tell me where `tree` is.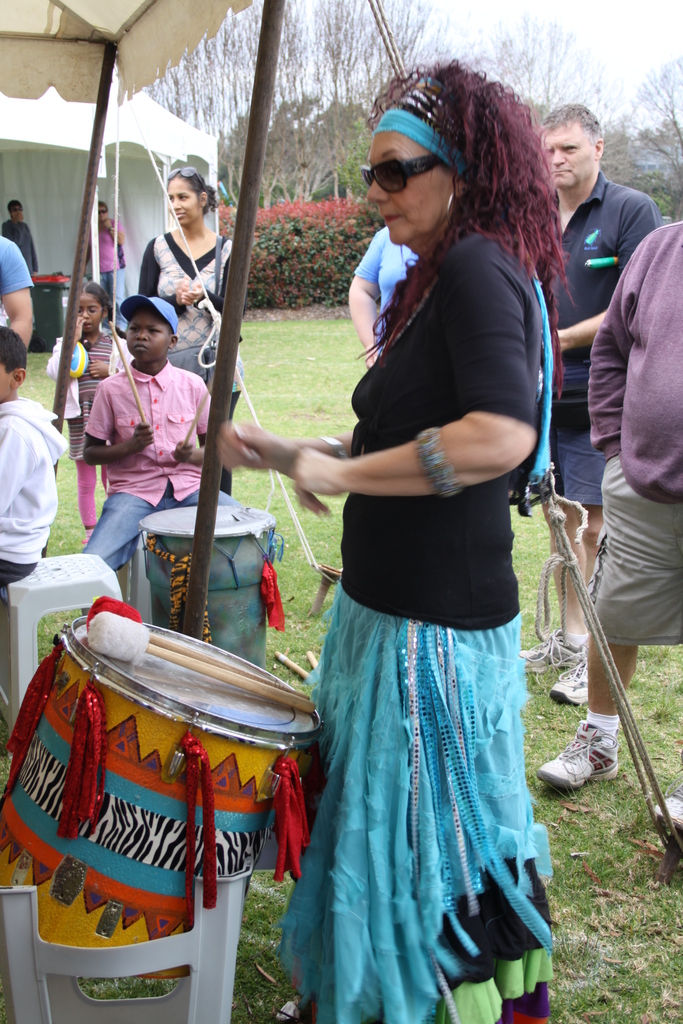
`tree` is at 210:92:290:214.
